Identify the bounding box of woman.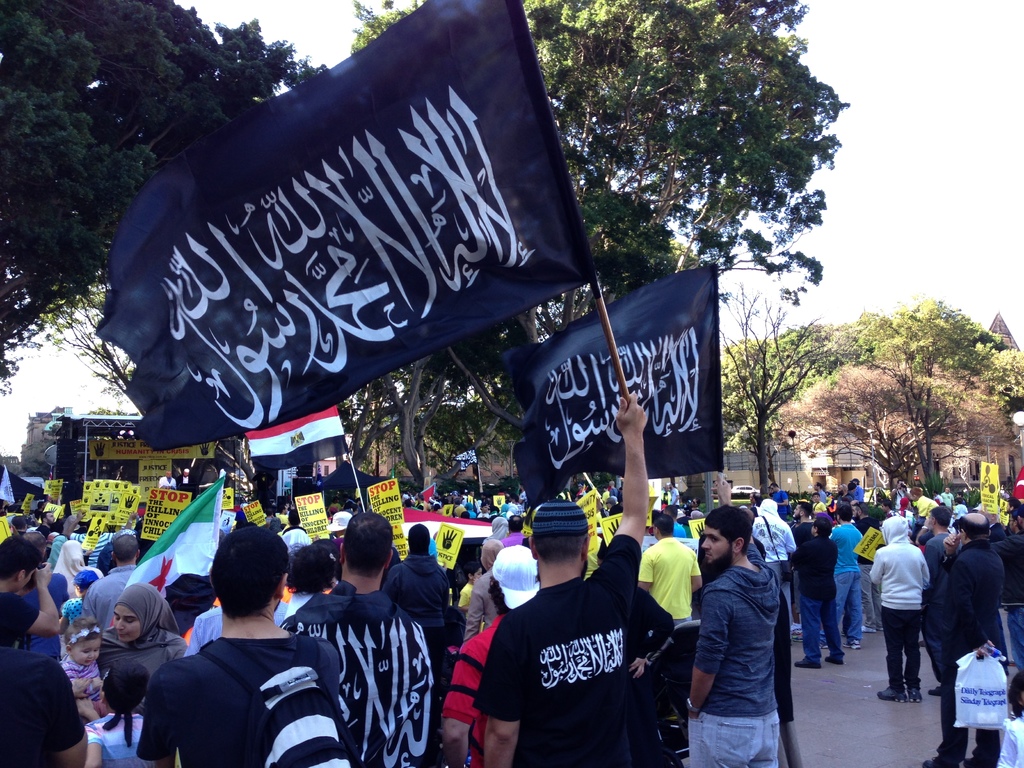
l=99, t=579, r=197, b=708.
